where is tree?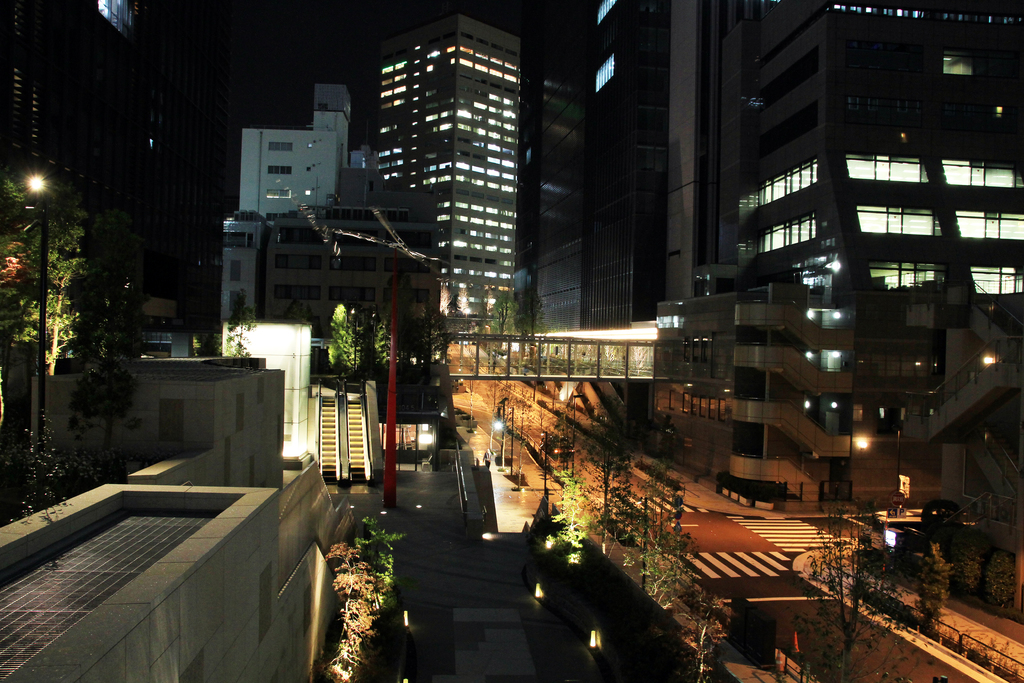
[215,296,262,358].
